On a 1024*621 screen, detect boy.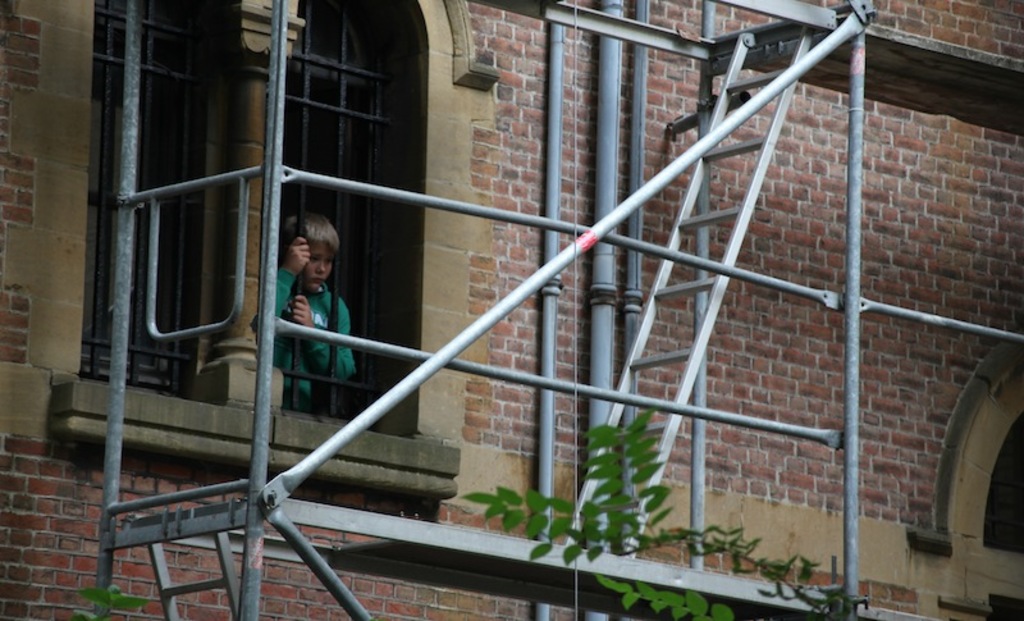
(left=259, top=207, right=349, bottom=385).
